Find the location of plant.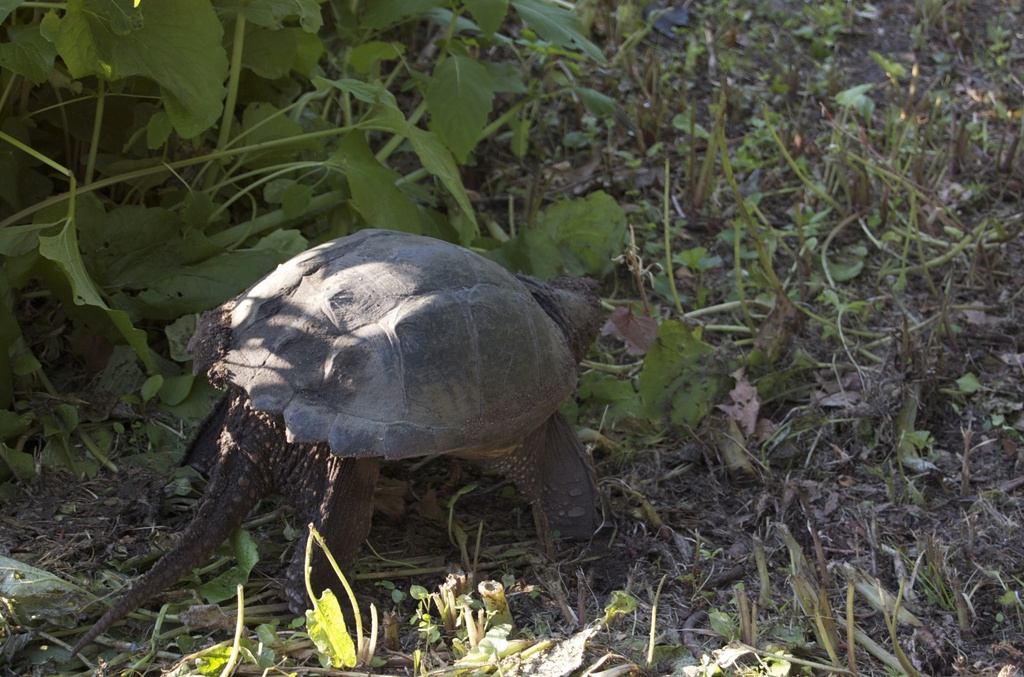
Location: {"left": 444, "top": 482, "right": 475, "bottom": 548}.
